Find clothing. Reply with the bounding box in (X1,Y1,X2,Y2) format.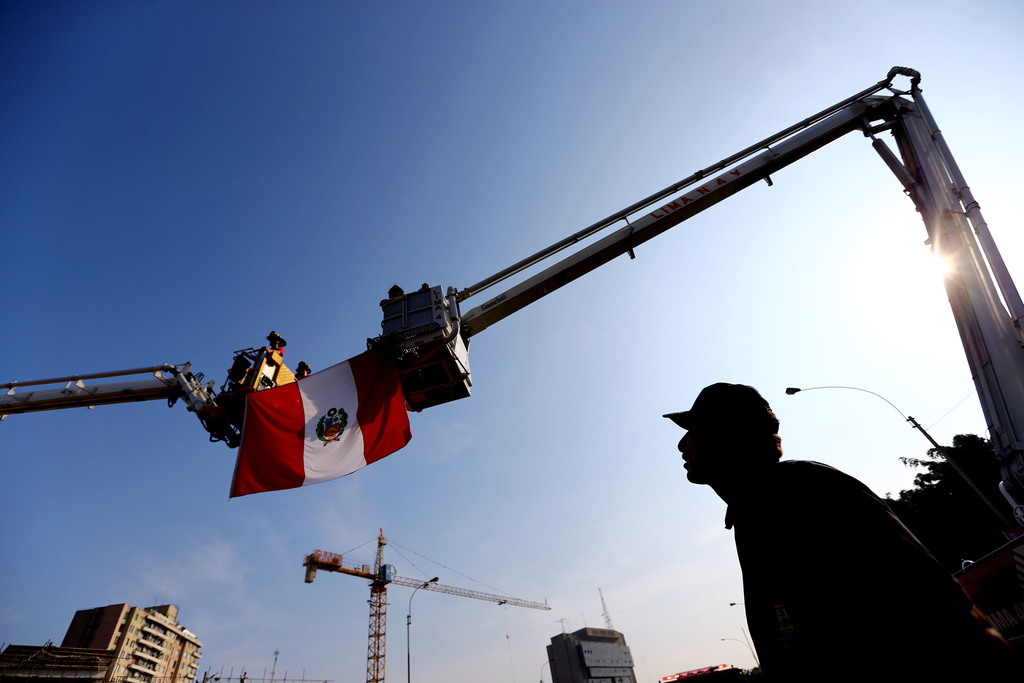
(710,377,1015,682).
